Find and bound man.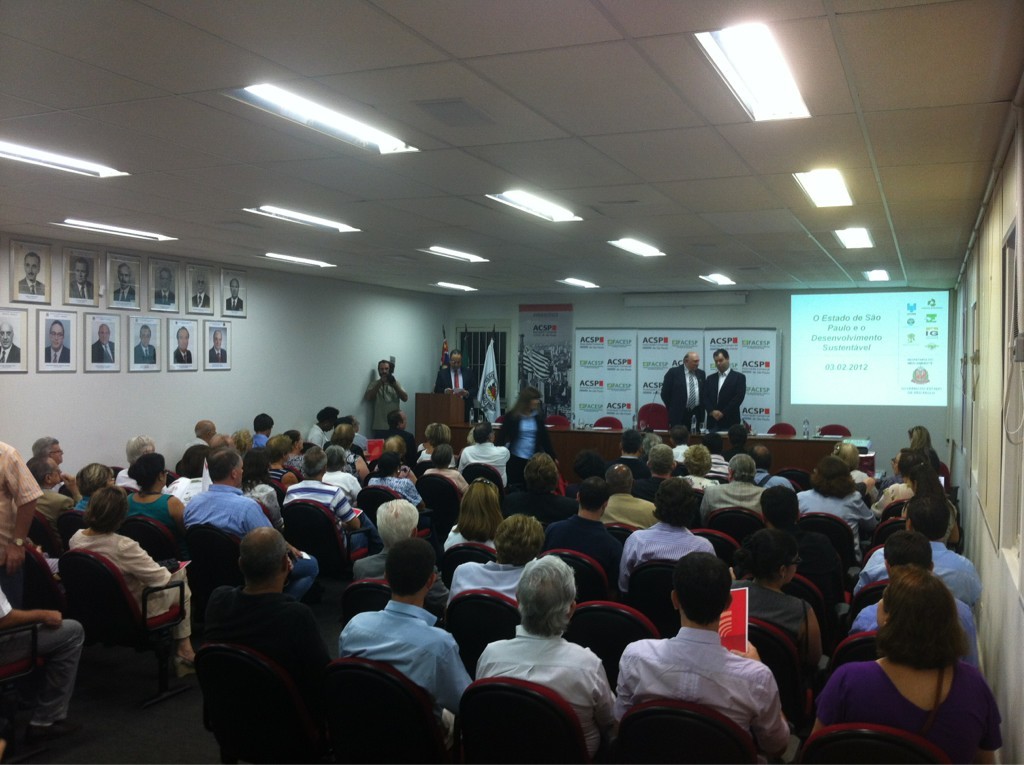
Bound: 192 277 211 308.
